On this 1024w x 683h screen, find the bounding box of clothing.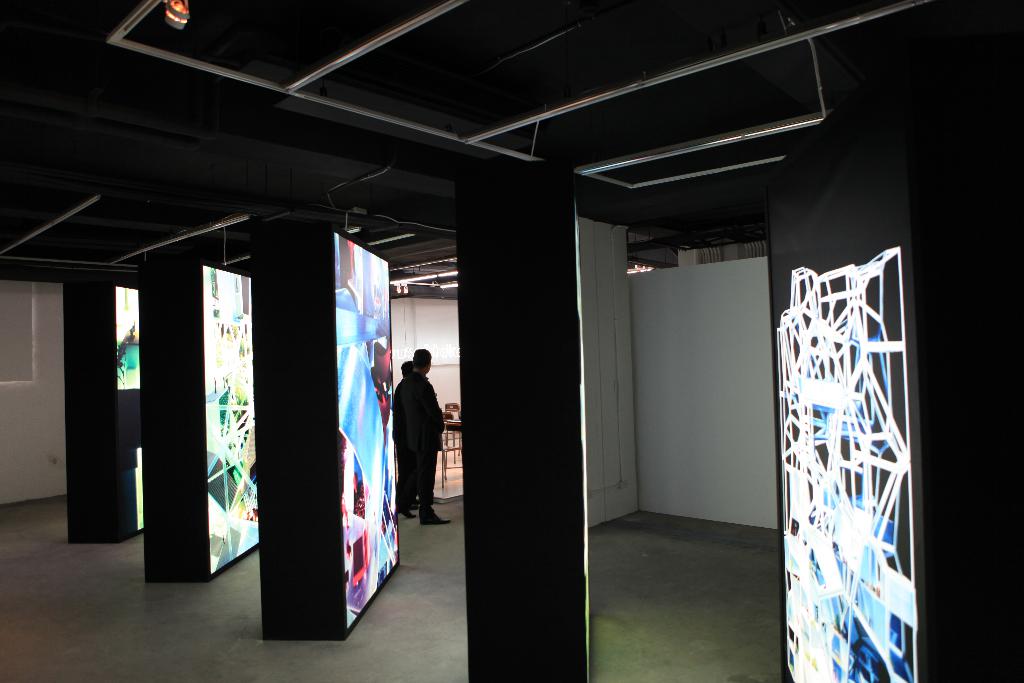
Bounding box: locate(385, 349, 446, 523).
